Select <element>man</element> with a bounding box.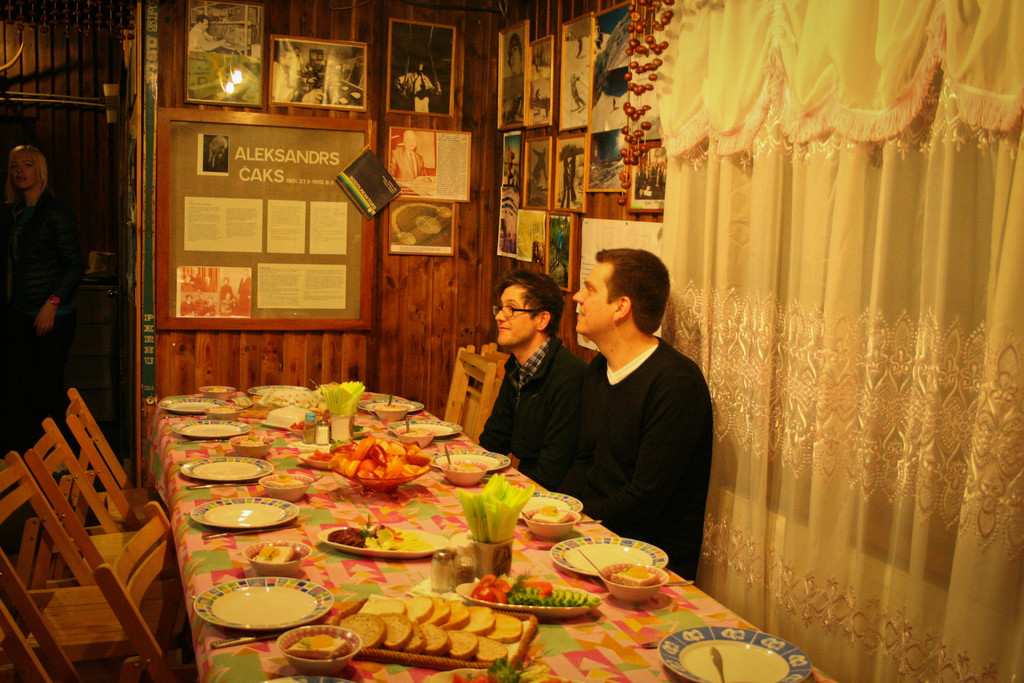
left=488, top=243, right=723, bottom=548.
